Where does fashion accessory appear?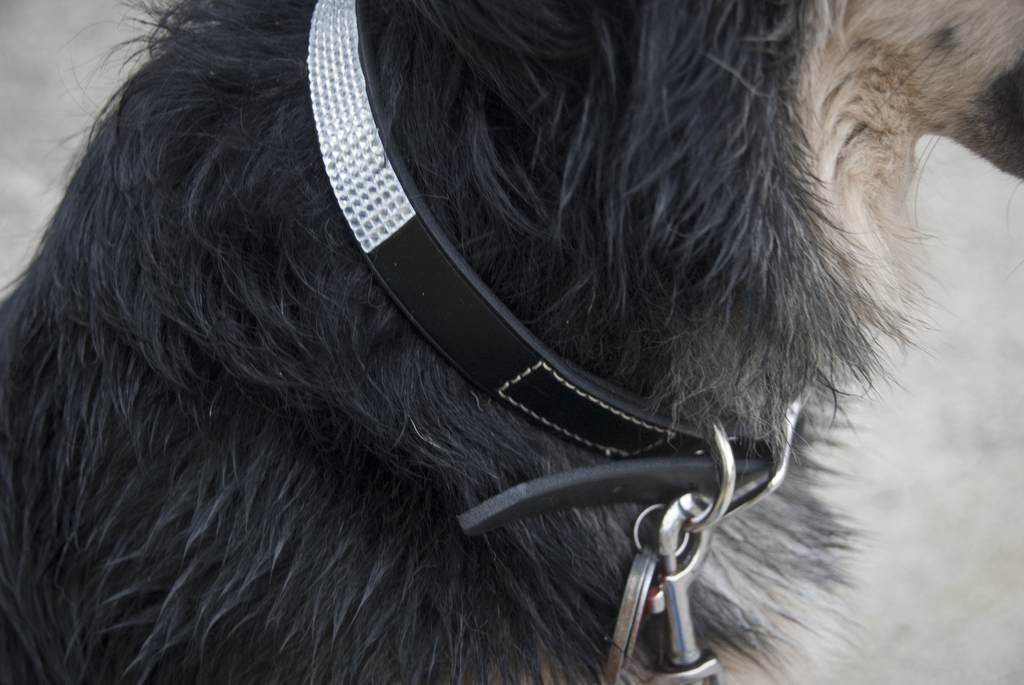
Appears at box=[305, 0, 806, 684].
